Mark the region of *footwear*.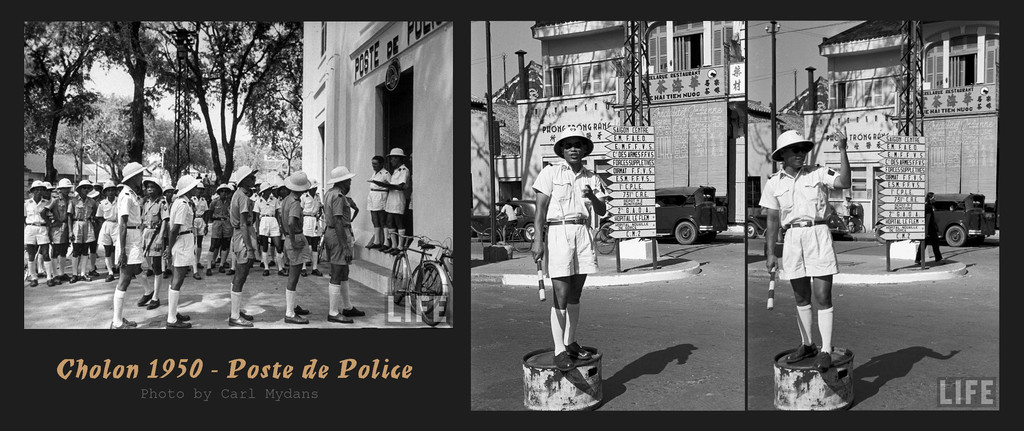
Region: (786, 342, 817, 363).
